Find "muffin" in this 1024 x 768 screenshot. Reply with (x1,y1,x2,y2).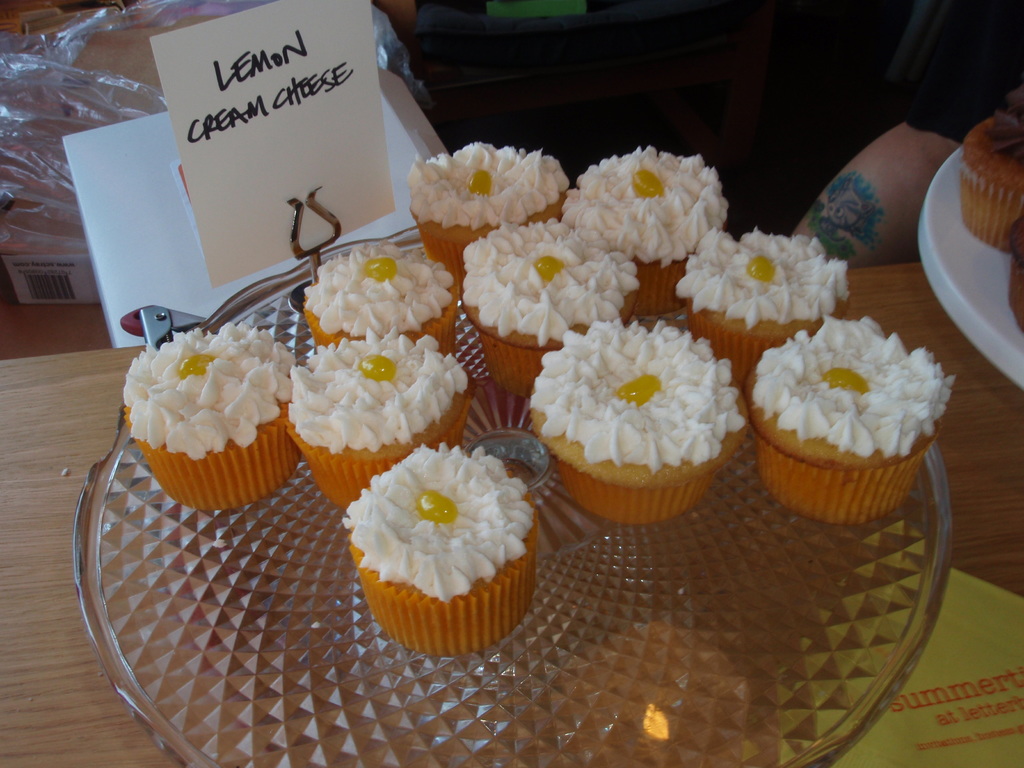
(953,97,1023,243).
